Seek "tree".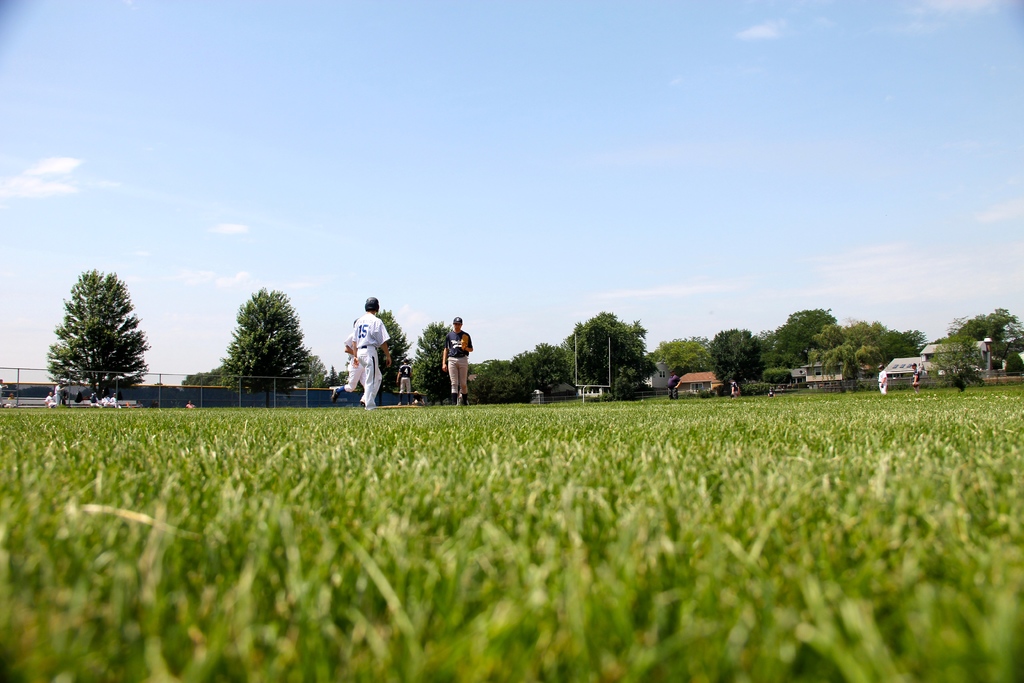
l=557, t=304, r=662, b=386.
